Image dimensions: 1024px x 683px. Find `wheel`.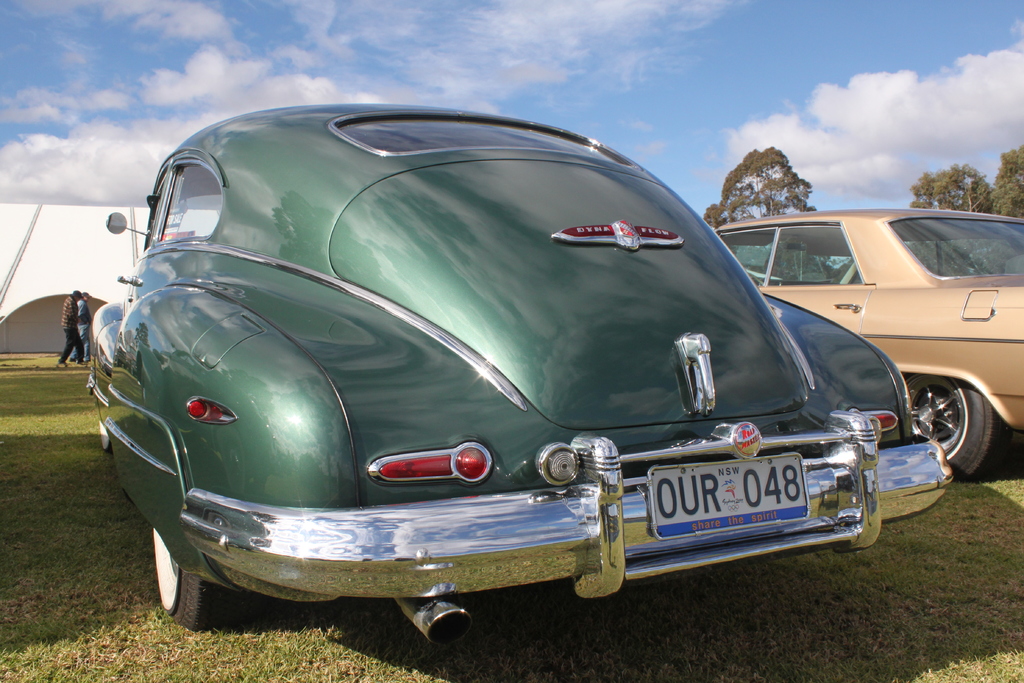
box=[96, 421, 111, 450].
